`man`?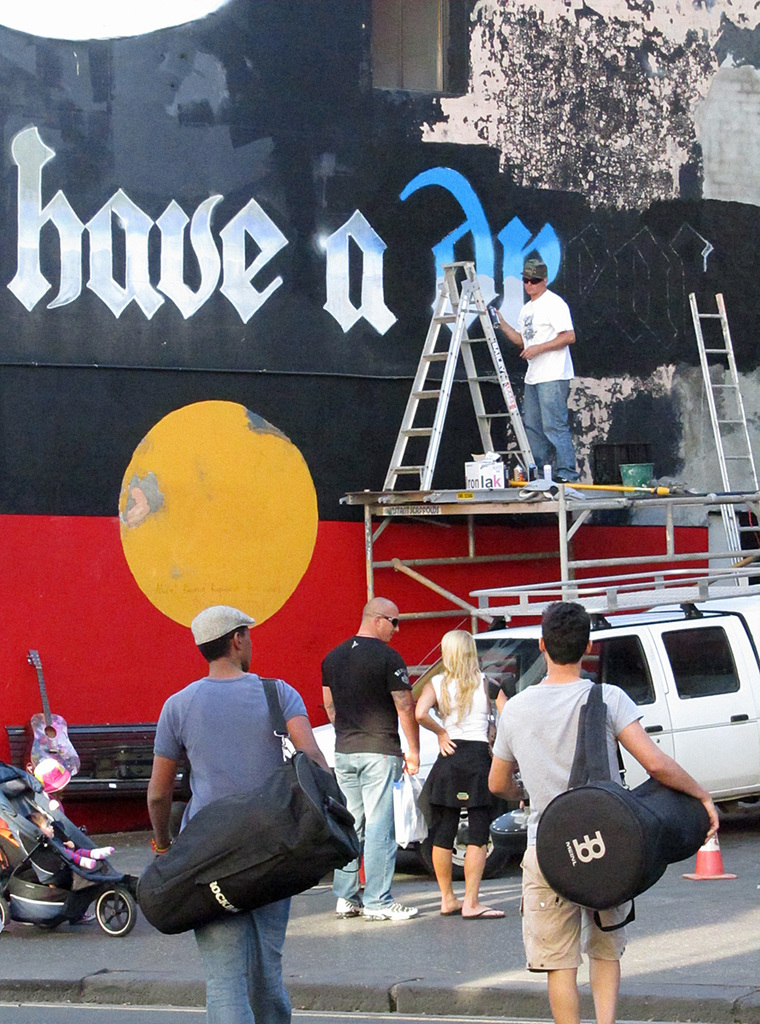
(left=484, top=602, right=718, bottom=1023)
